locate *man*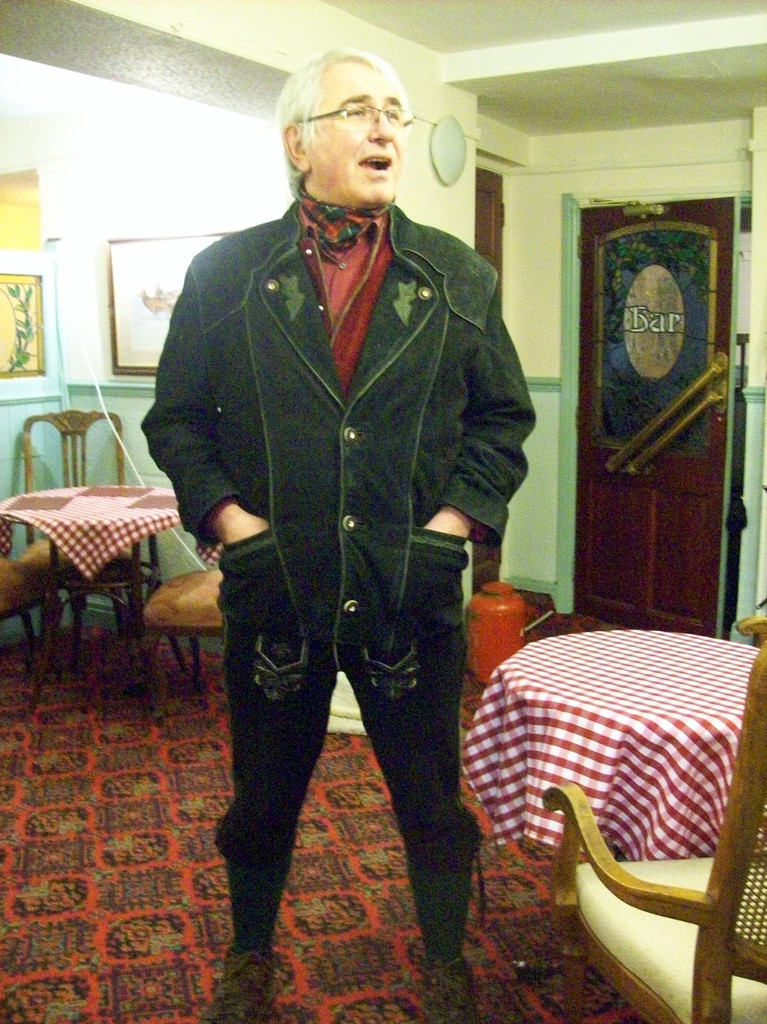
<bbox>138, 49, 542, 1023</bbox>
